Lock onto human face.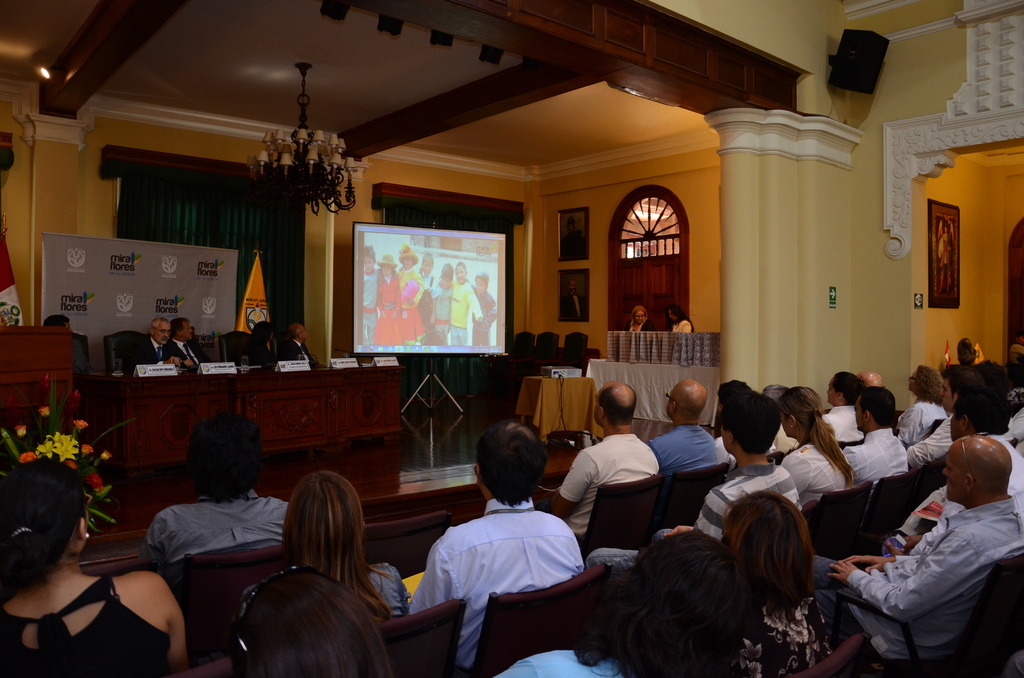
Locked: pyautogui.locateOnScreen(423, 262, 432, 275).
